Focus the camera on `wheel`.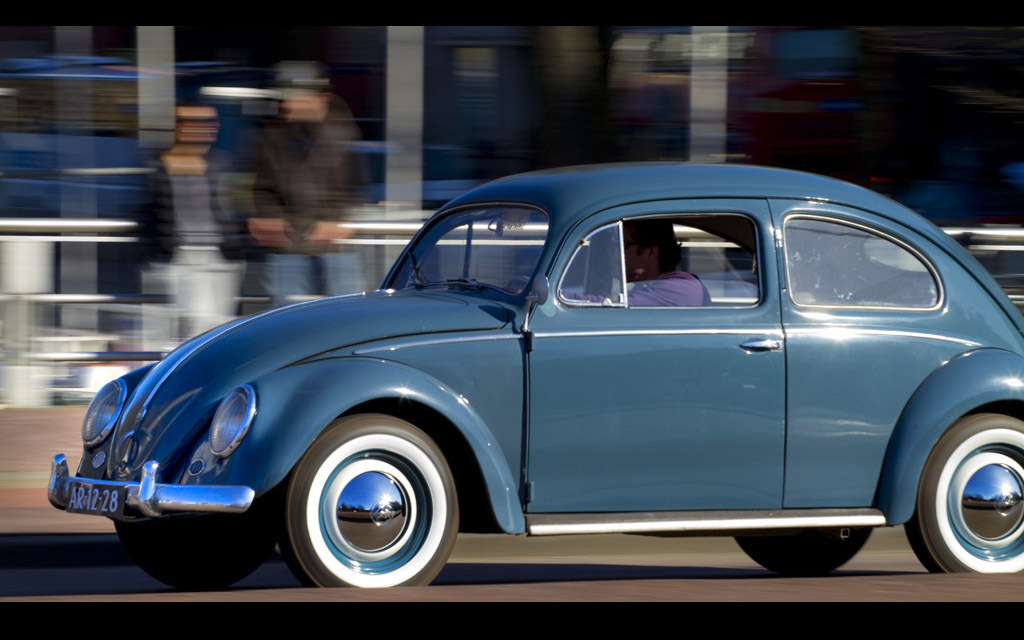
Focus region: {"left": 735, "top": 530, "right": 874, "bottom": 582}.
